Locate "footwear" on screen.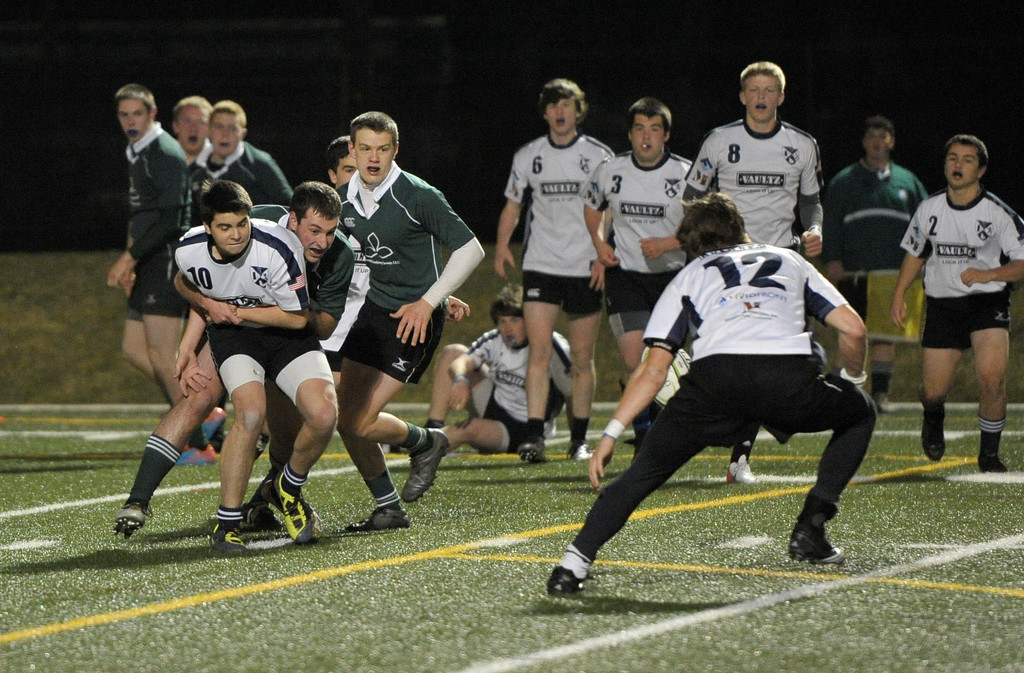
On screen at box=[276, 473, 312, 540].
